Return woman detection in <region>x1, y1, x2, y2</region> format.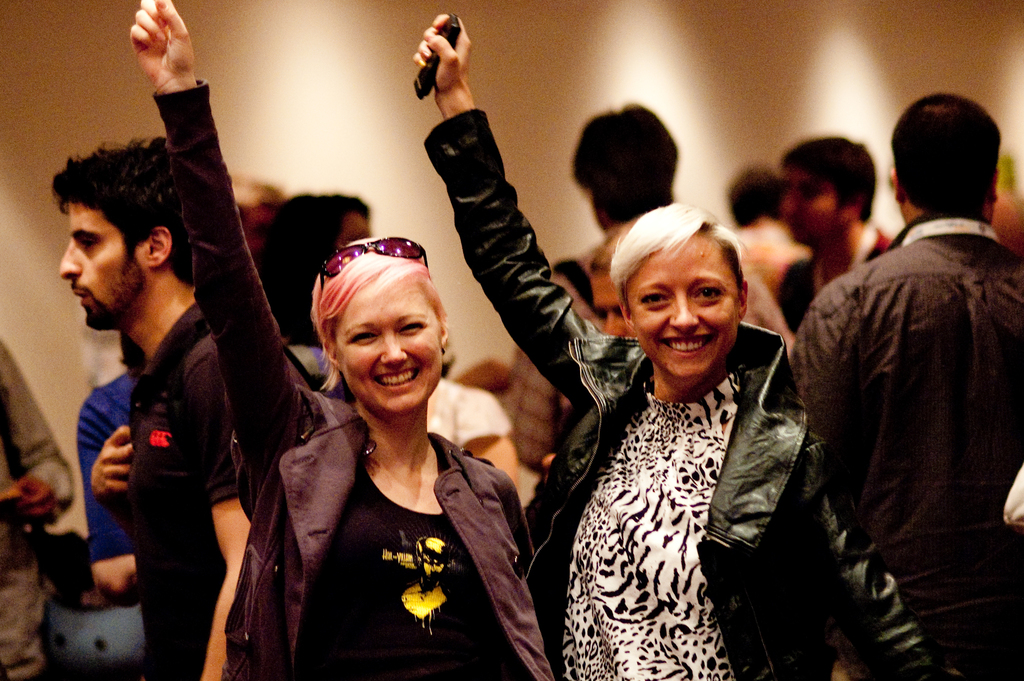
<region>182, 126, 482, 674</region>.
